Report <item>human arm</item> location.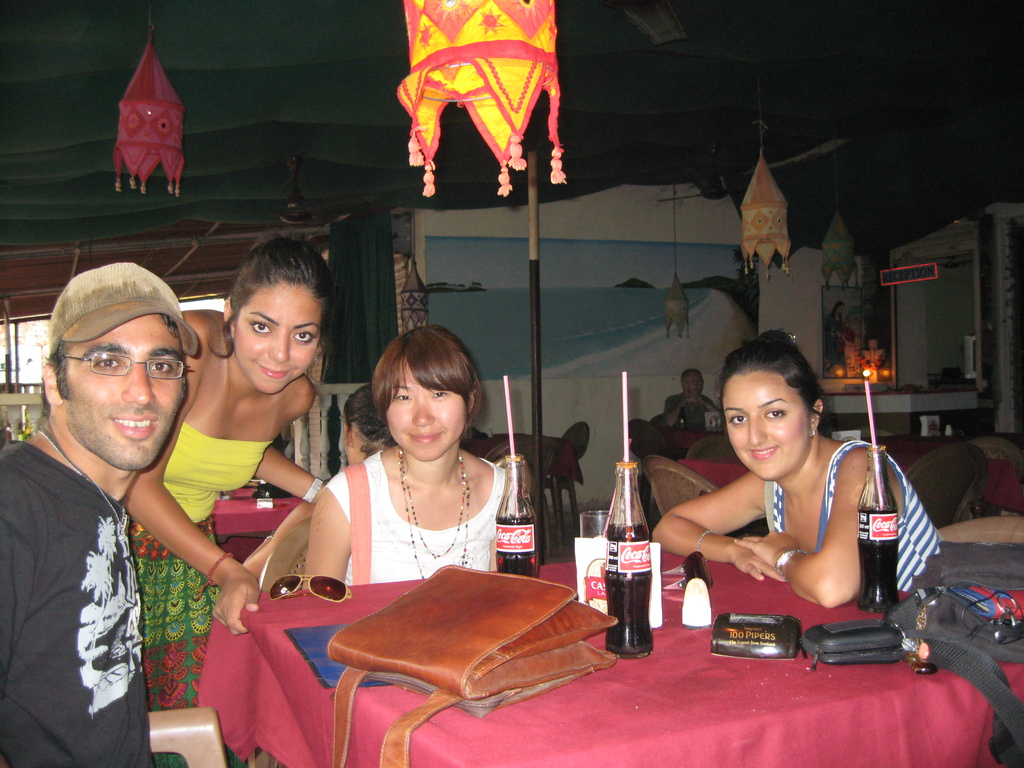
Report: left=0, top=461, right=54, bottom=767.
